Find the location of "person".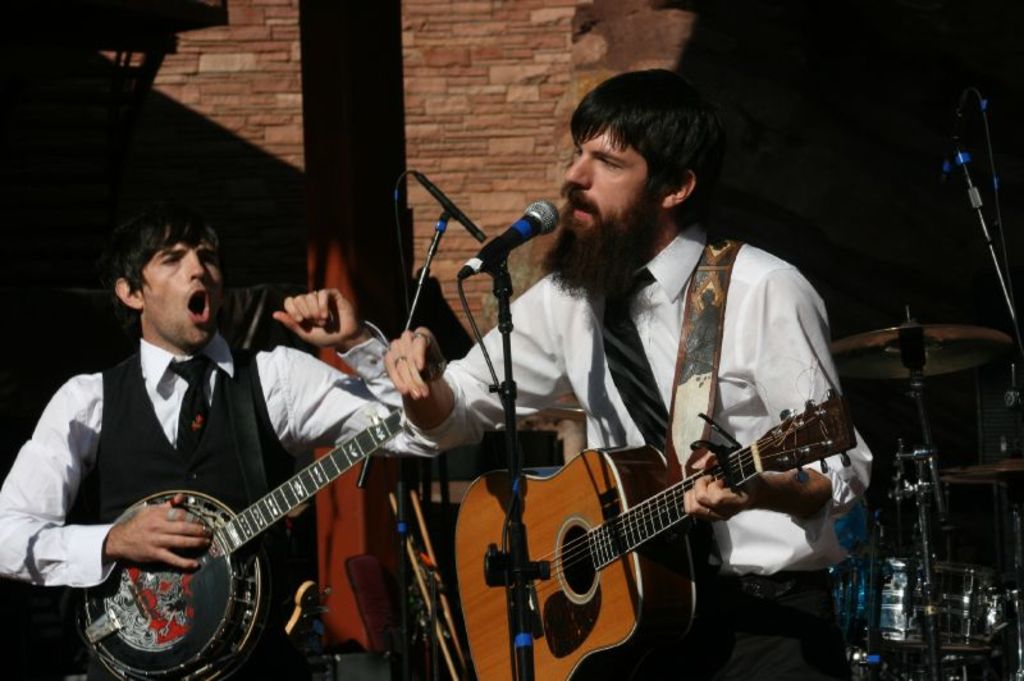
Location: <bbox>0, 209, 442, 680</bbox>.
